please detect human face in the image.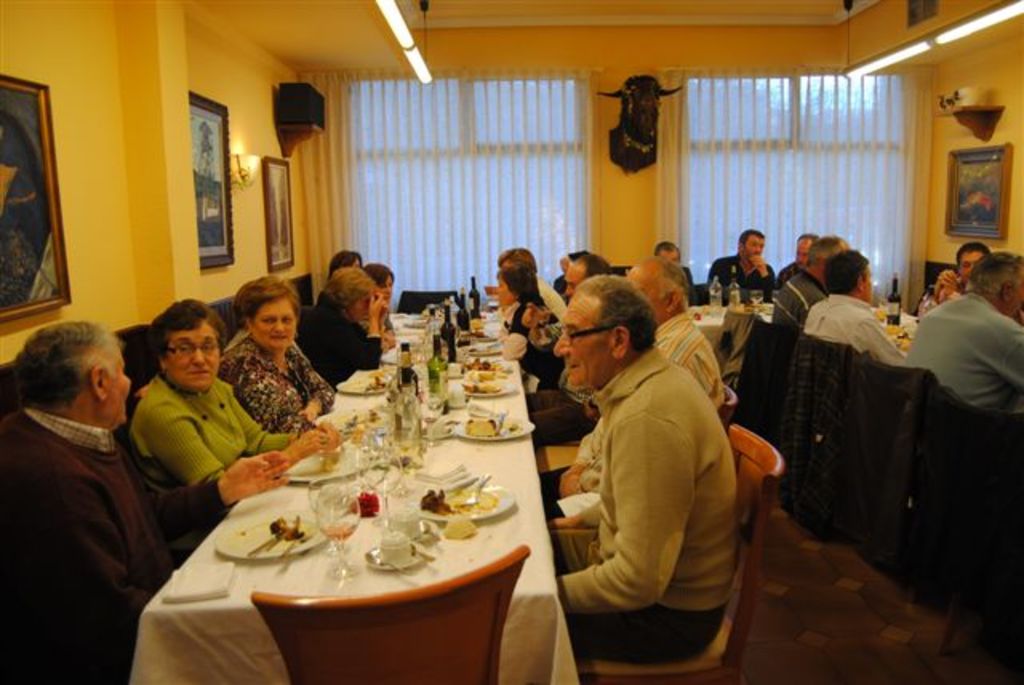
(left=550, top=296, right=610, bottom=389).
